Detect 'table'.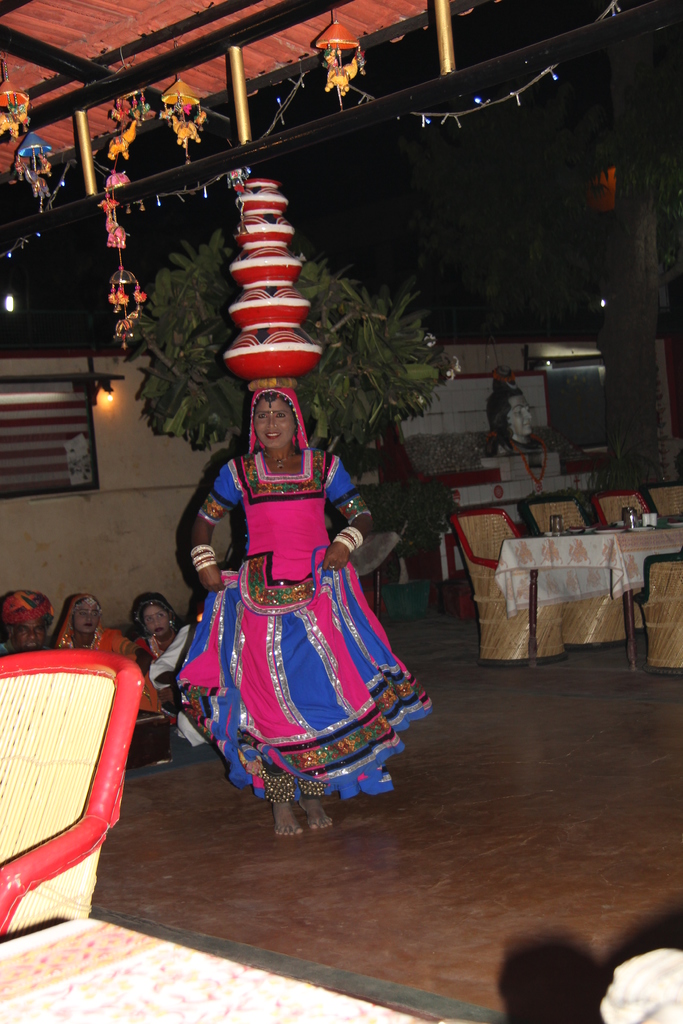
Detected at (497,524,682,660).
